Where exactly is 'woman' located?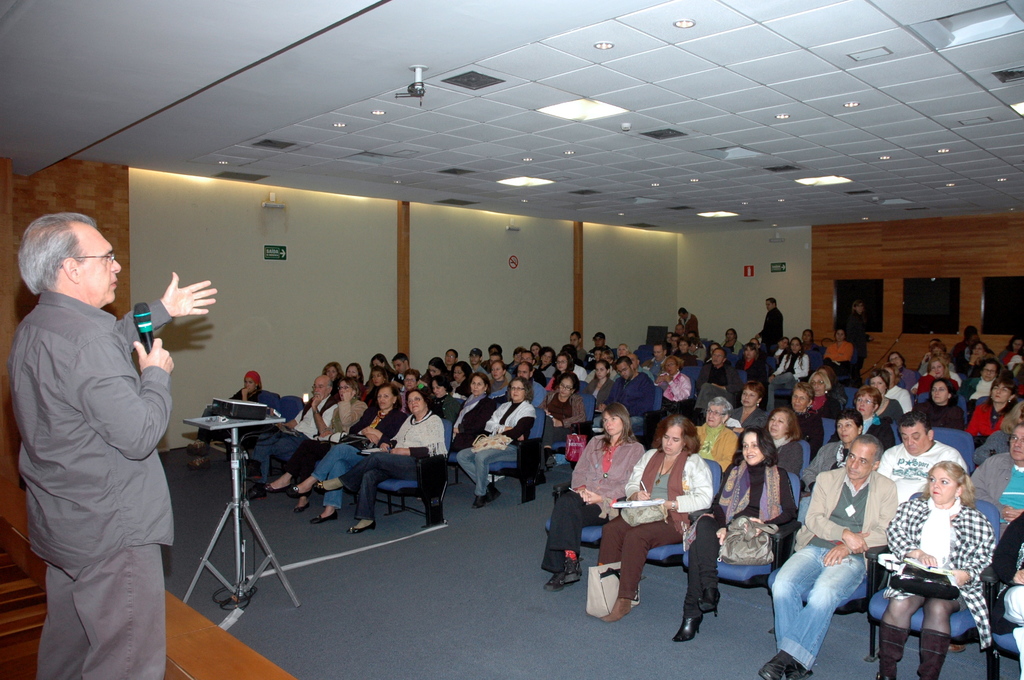
Its bounding box is 676/424/805/647.
